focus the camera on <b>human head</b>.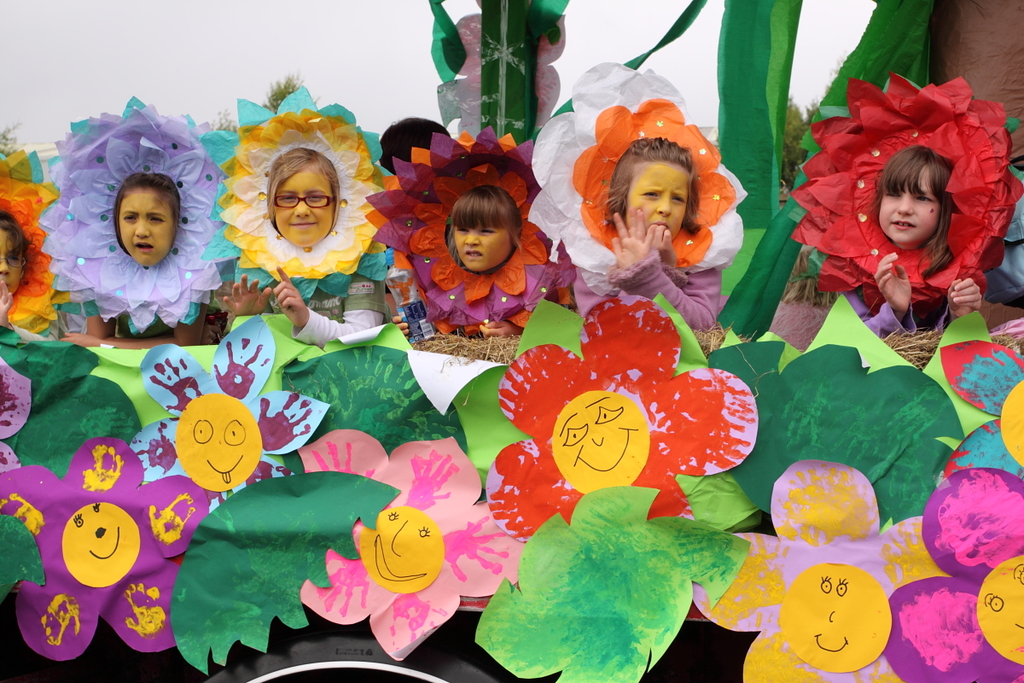
Focus region: x1=380 y1=115 x2=451 y2=174.
